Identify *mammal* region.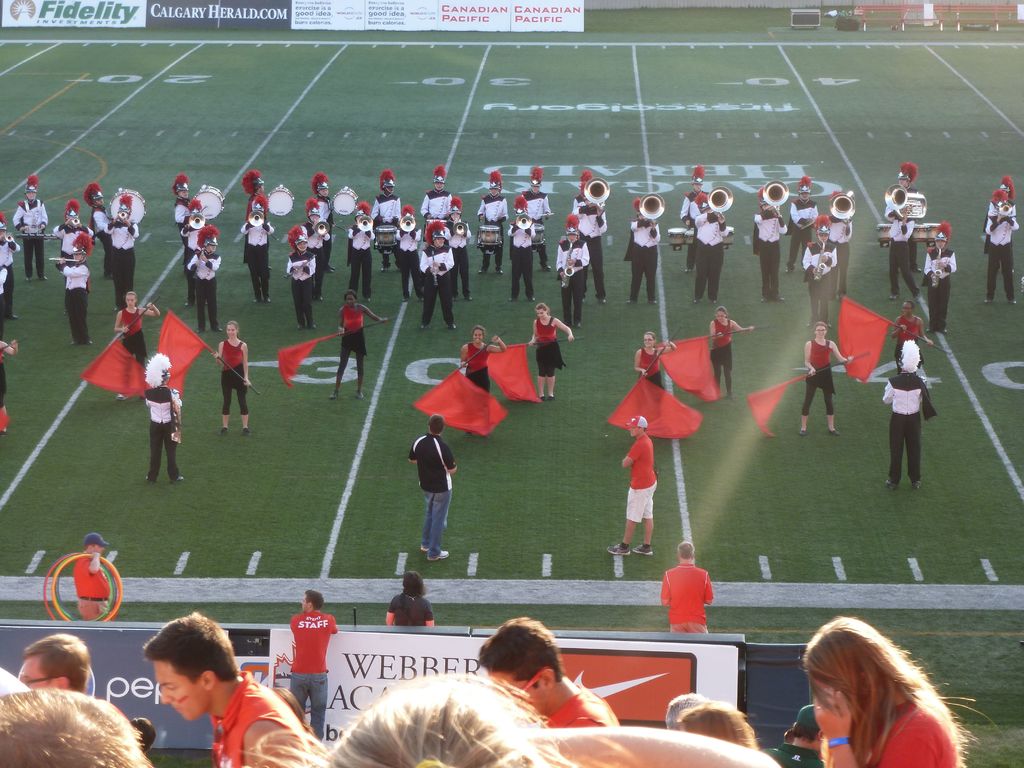
Region: (14,173,49,280).
